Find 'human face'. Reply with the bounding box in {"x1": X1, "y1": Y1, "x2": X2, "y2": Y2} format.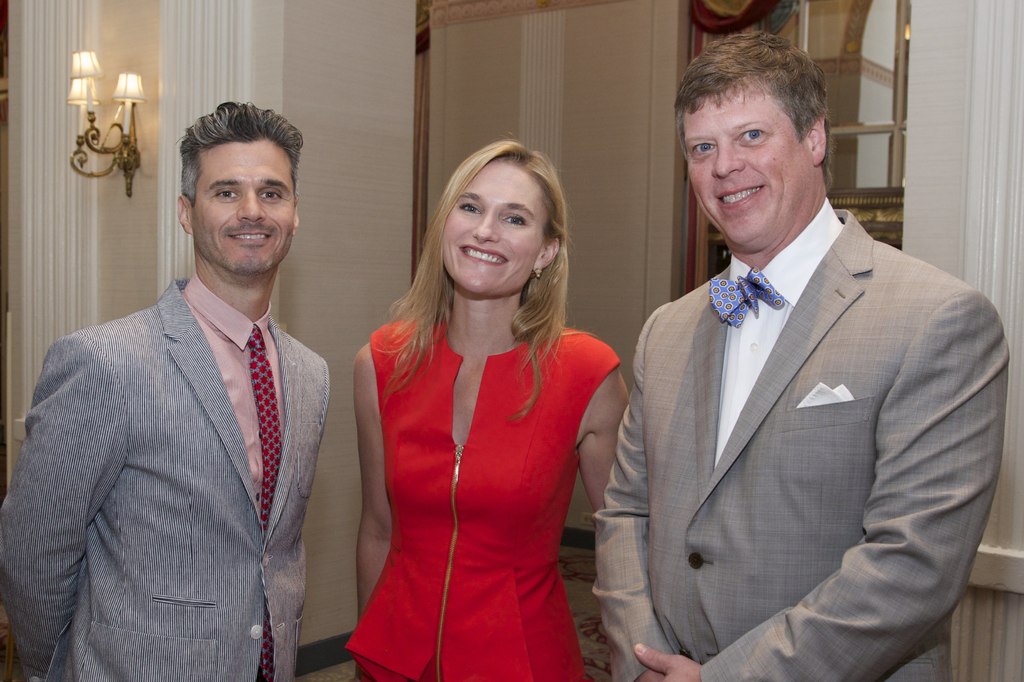
{"x1": 673, "y1": 90, "x2": 815, "y2": 244}.
